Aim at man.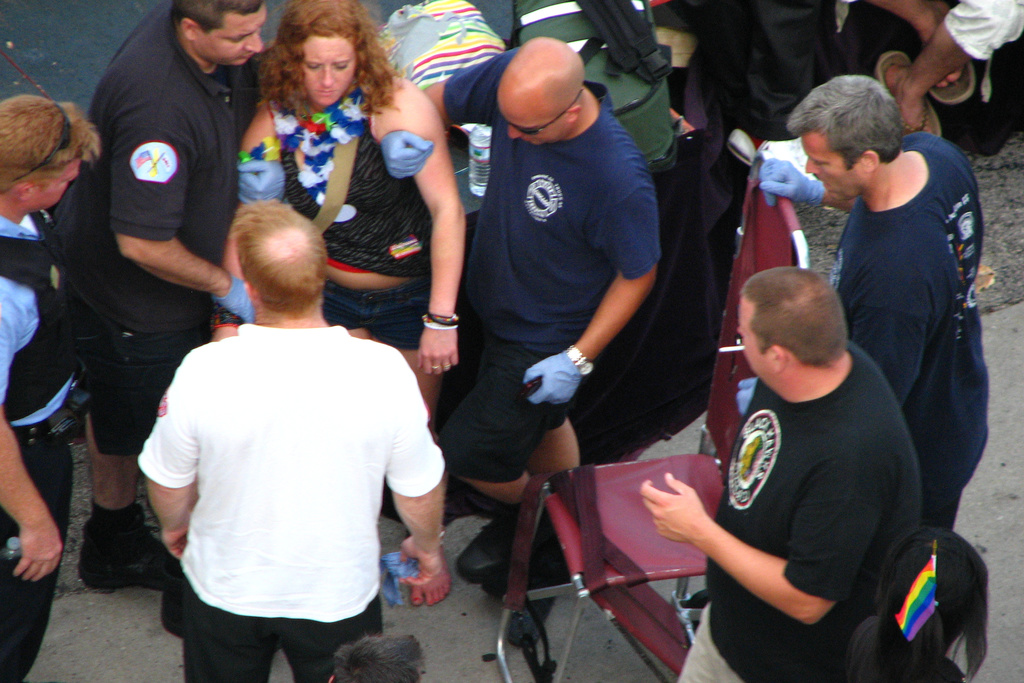
Aimed at l=52, t=0, r=268, b=592.
